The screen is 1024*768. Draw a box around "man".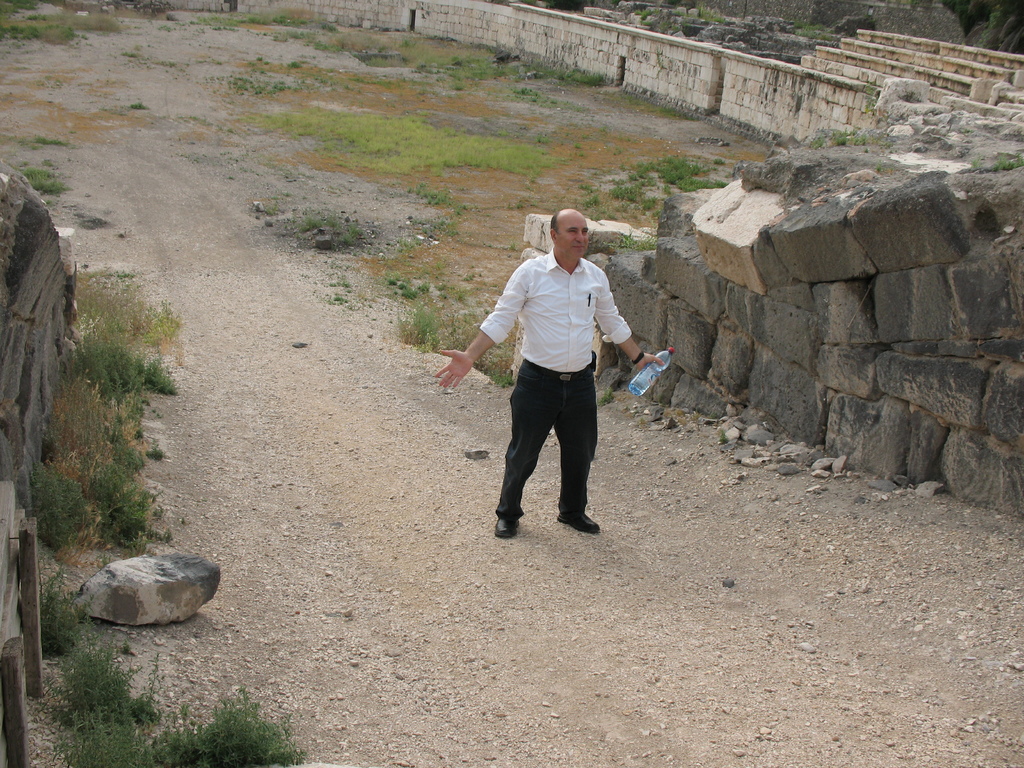
[481,192,632,566].
